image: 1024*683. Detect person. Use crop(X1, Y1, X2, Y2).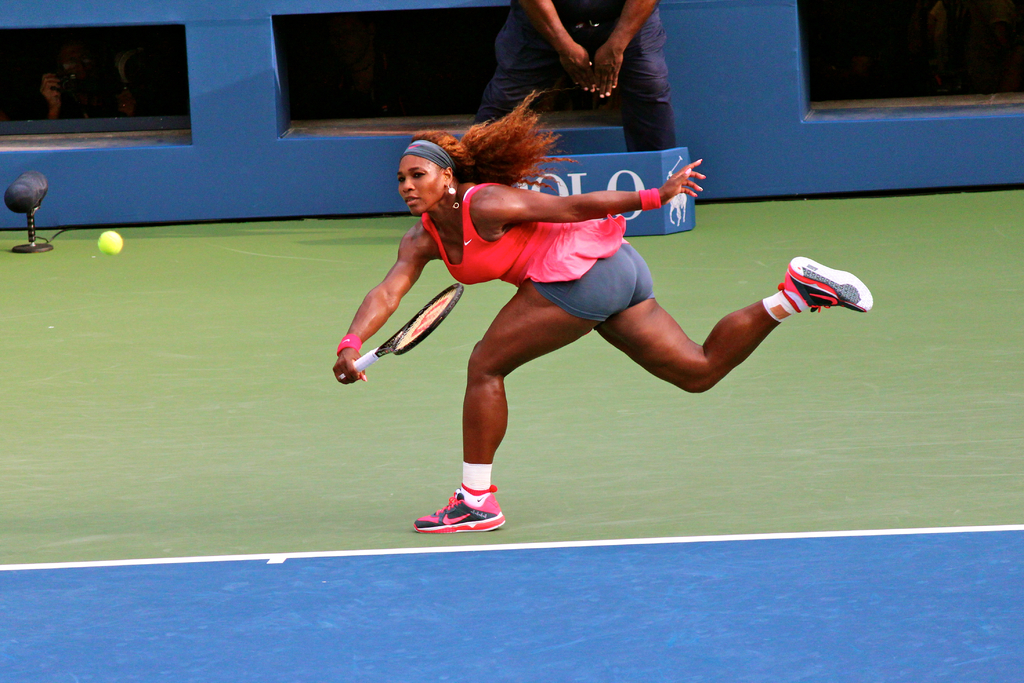
crop(474, 0, 678, 153).
